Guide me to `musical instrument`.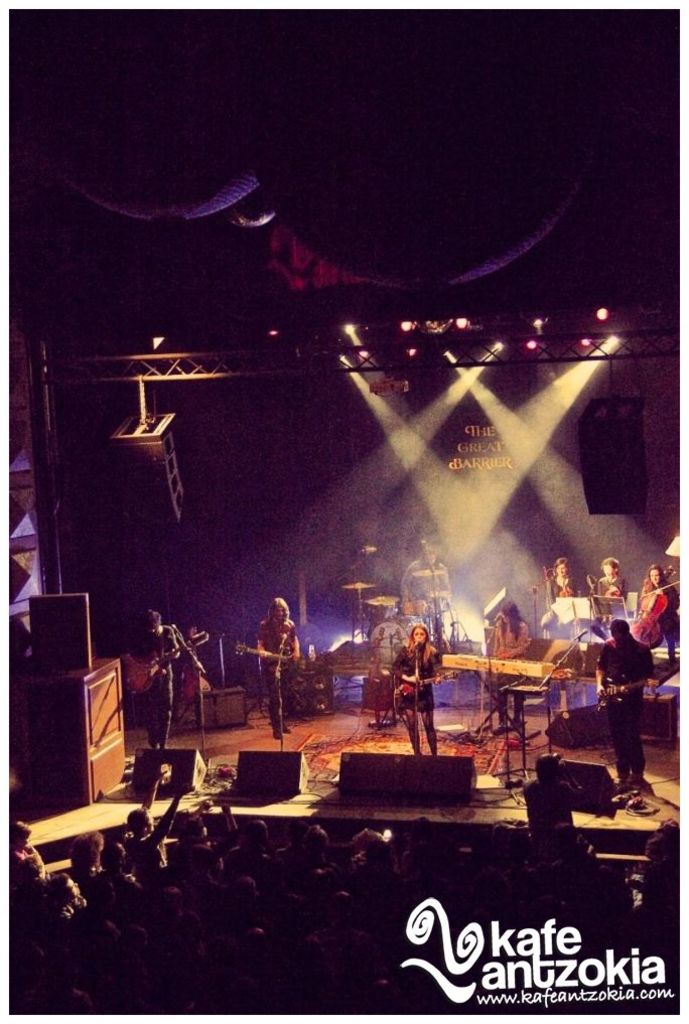
Guidance: 341, 581, 370, 592.
